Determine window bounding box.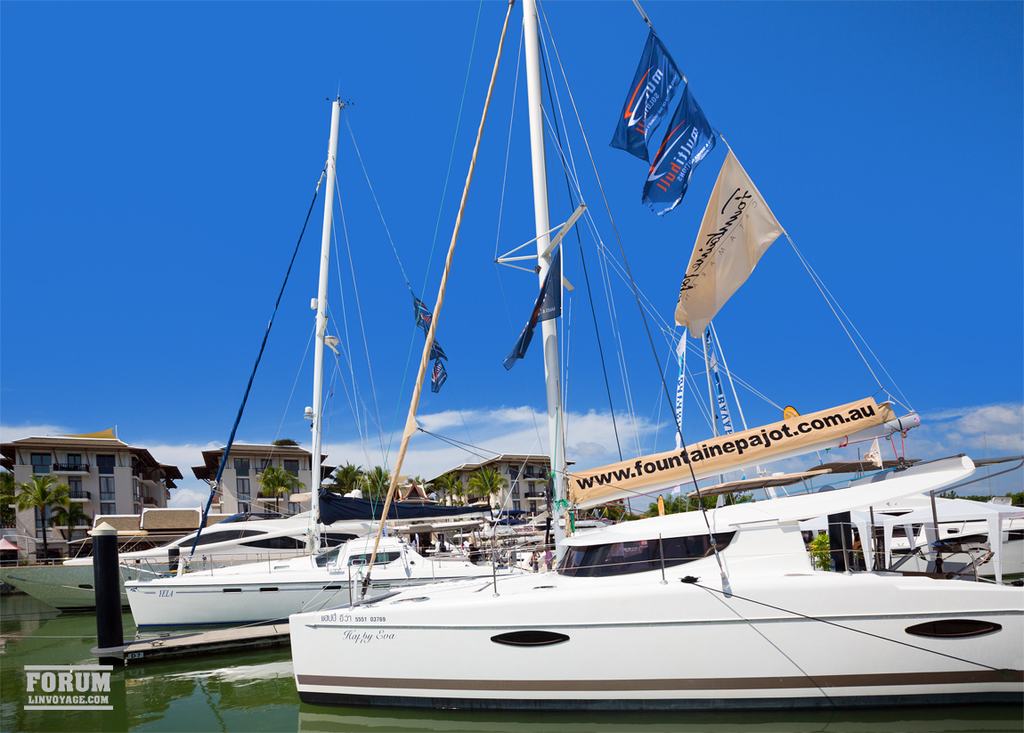
Determined: 102,474,115,498.
